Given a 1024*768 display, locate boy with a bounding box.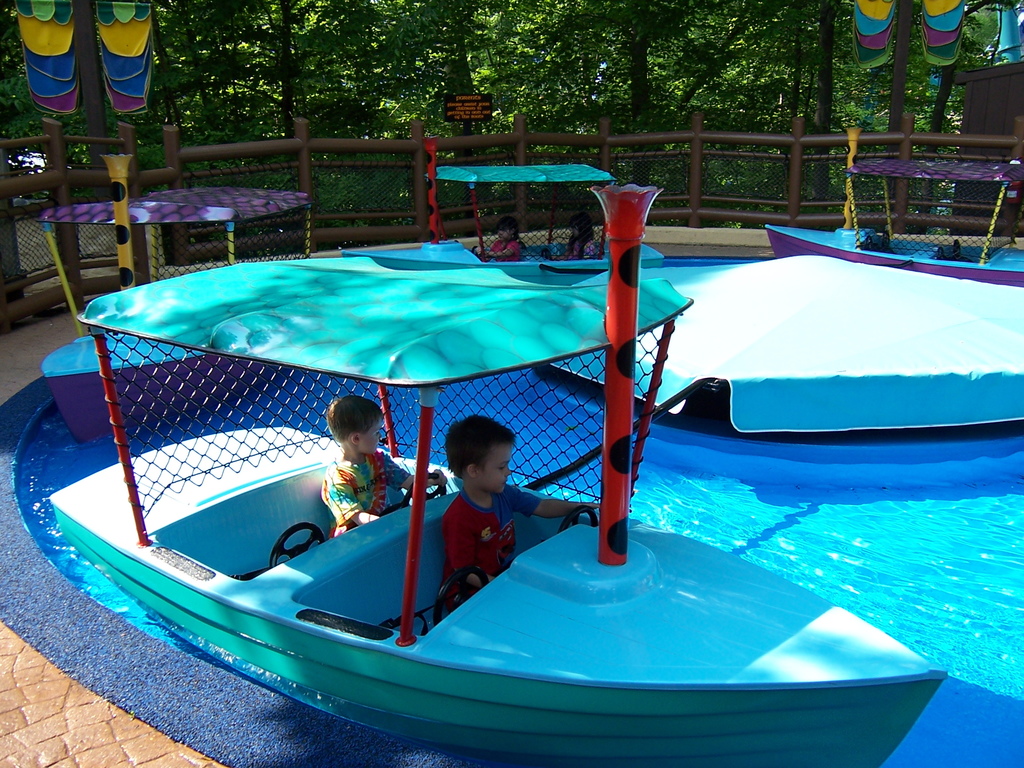
Located: {"x1": 322, "y1": 394, "x2": 449, "y2": 538}.
